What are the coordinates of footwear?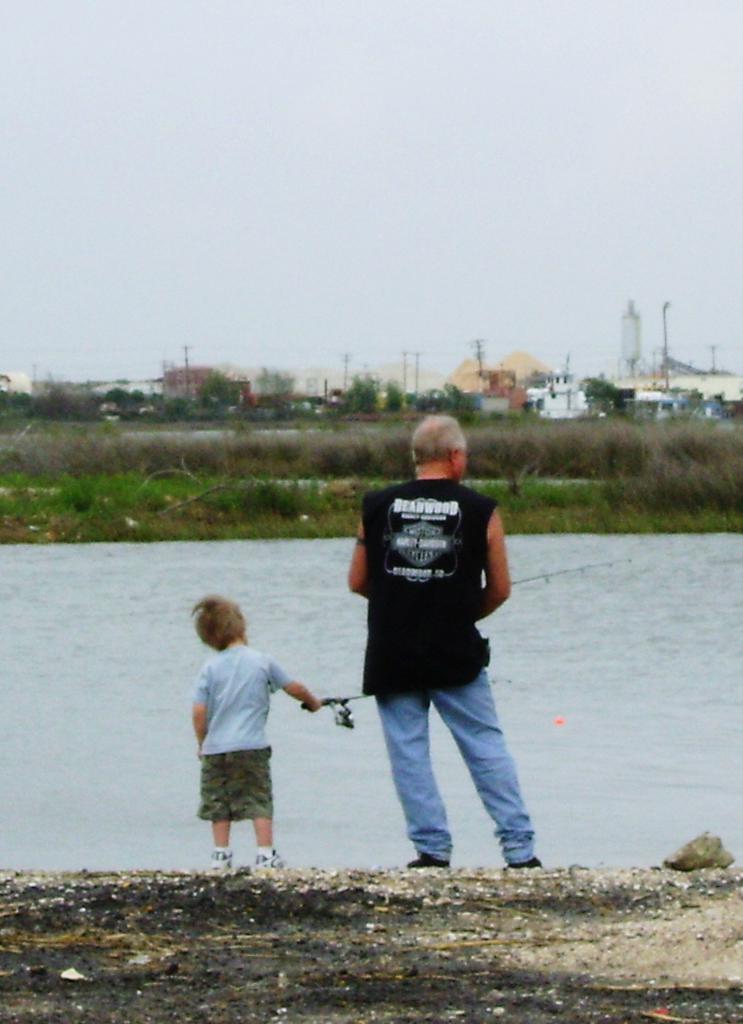
Rect(406, 849, 449, 872).
